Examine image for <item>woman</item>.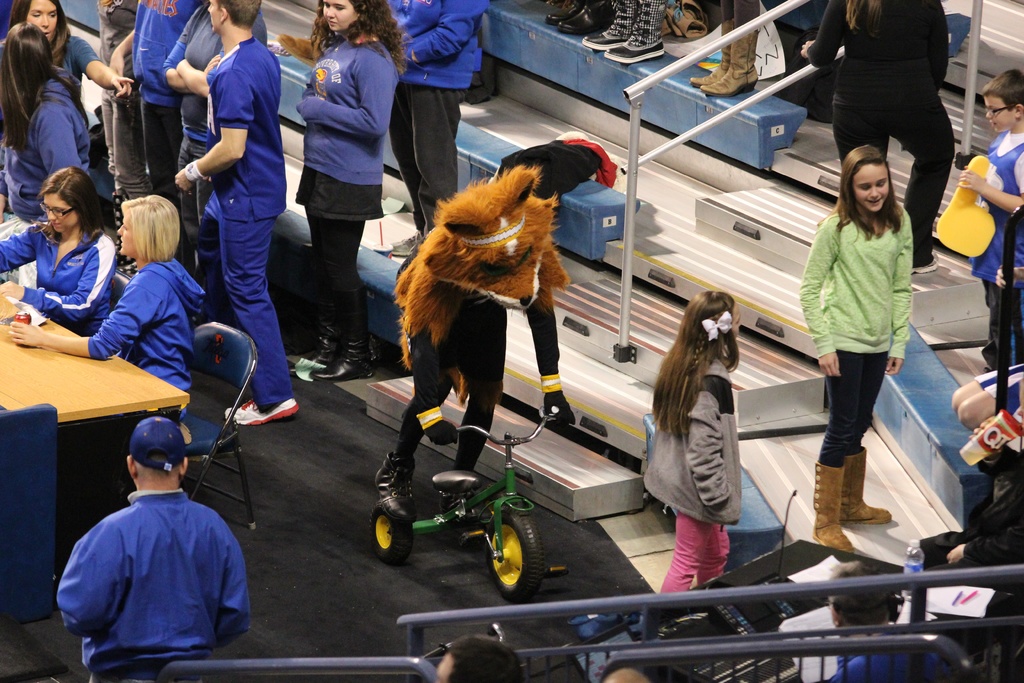
Examination result: region(6, 0, 128, 129).
